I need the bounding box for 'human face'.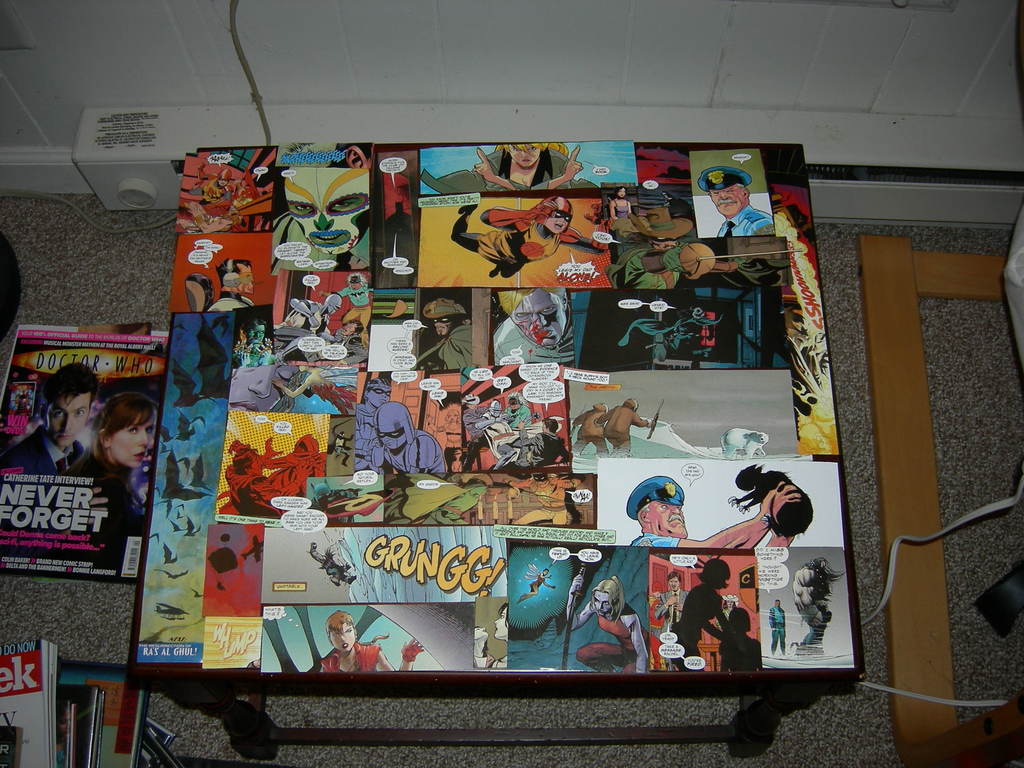
Here it is: (left=342, top=321, right=356, bottom=335).
